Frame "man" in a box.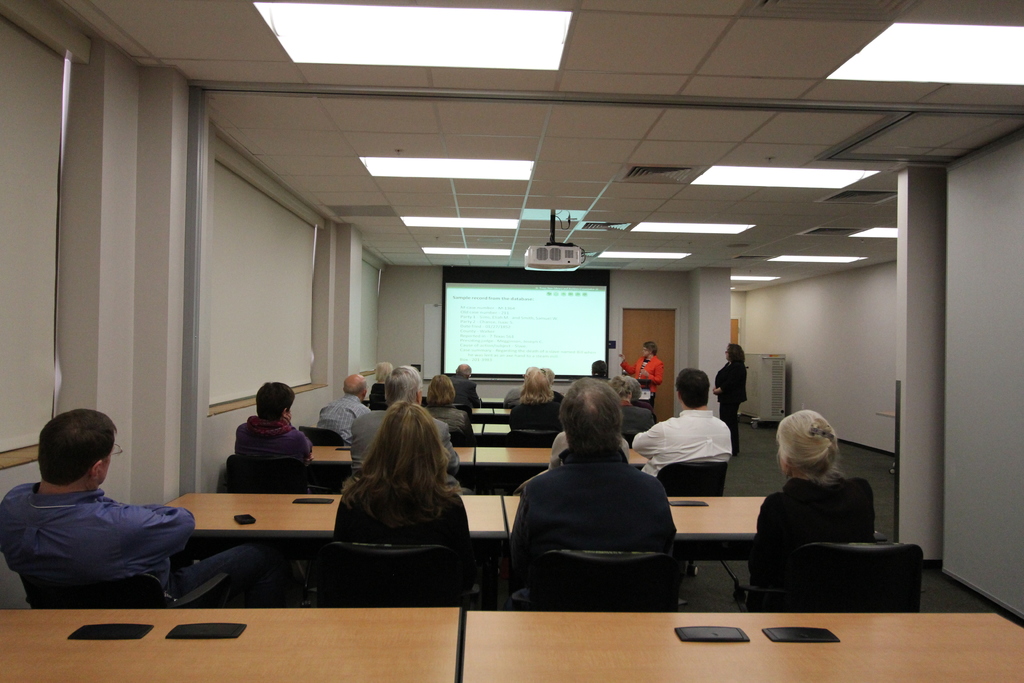
bbox=[621, 342, 666, 422].
